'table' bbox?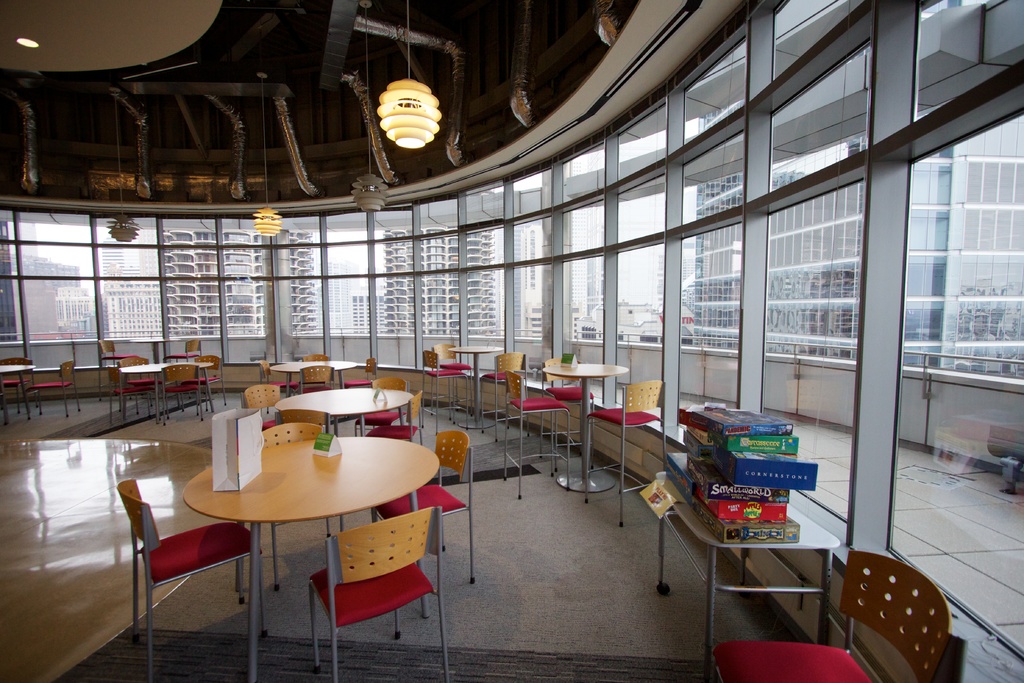
select_region(278, 383, 412, 439)
